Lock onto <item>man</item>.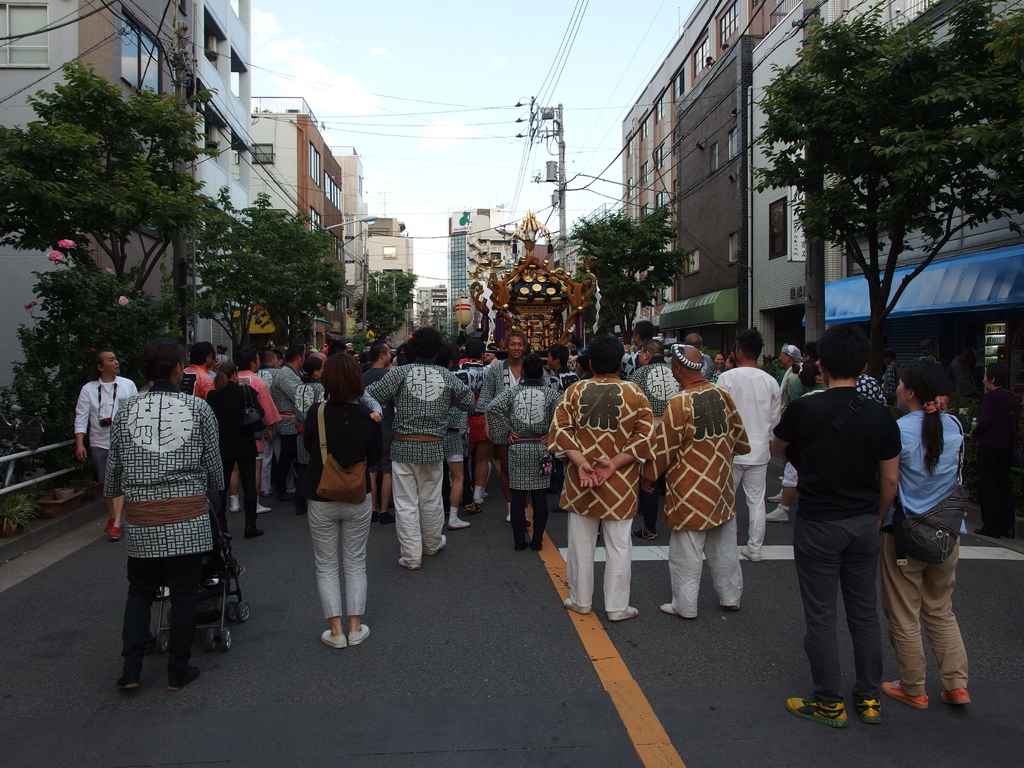
Locked: Rect(227, 346, 280, 522).
